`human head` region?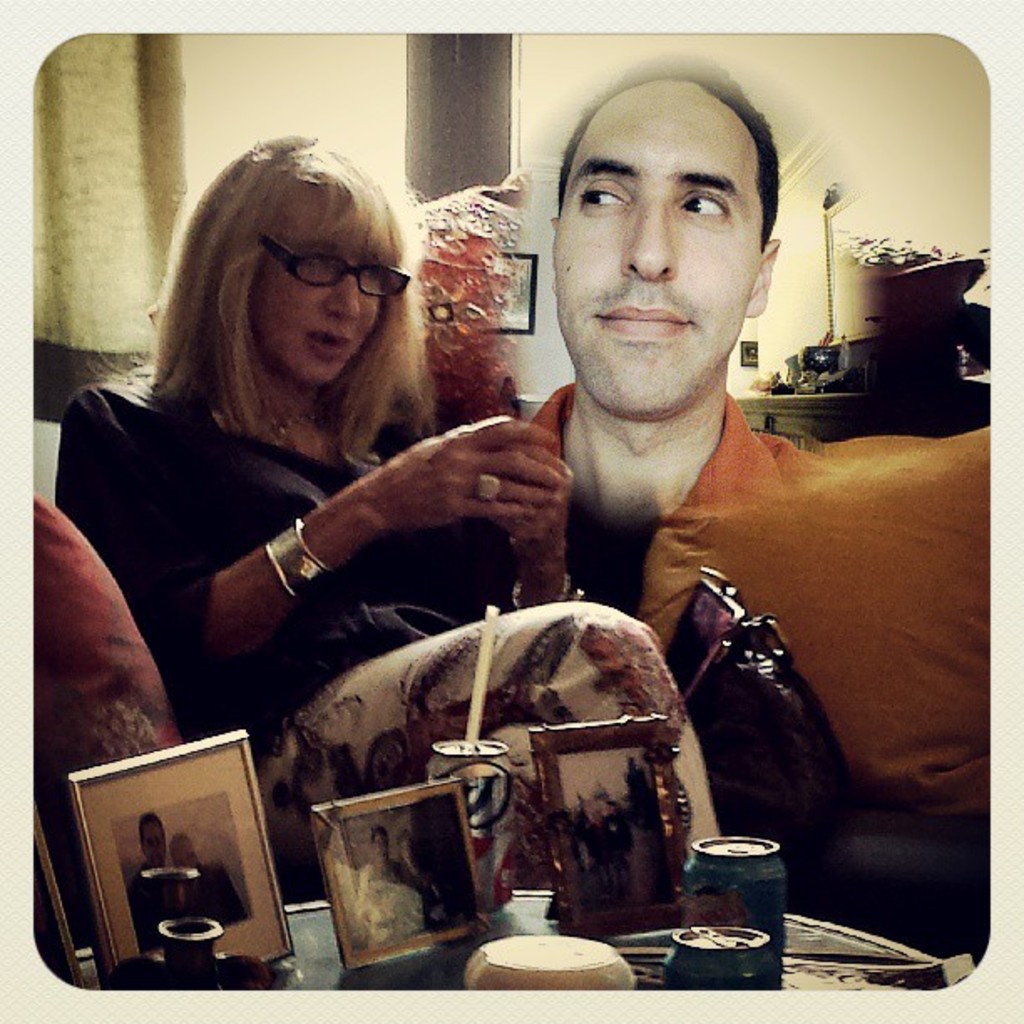
[174,835,199,885]
